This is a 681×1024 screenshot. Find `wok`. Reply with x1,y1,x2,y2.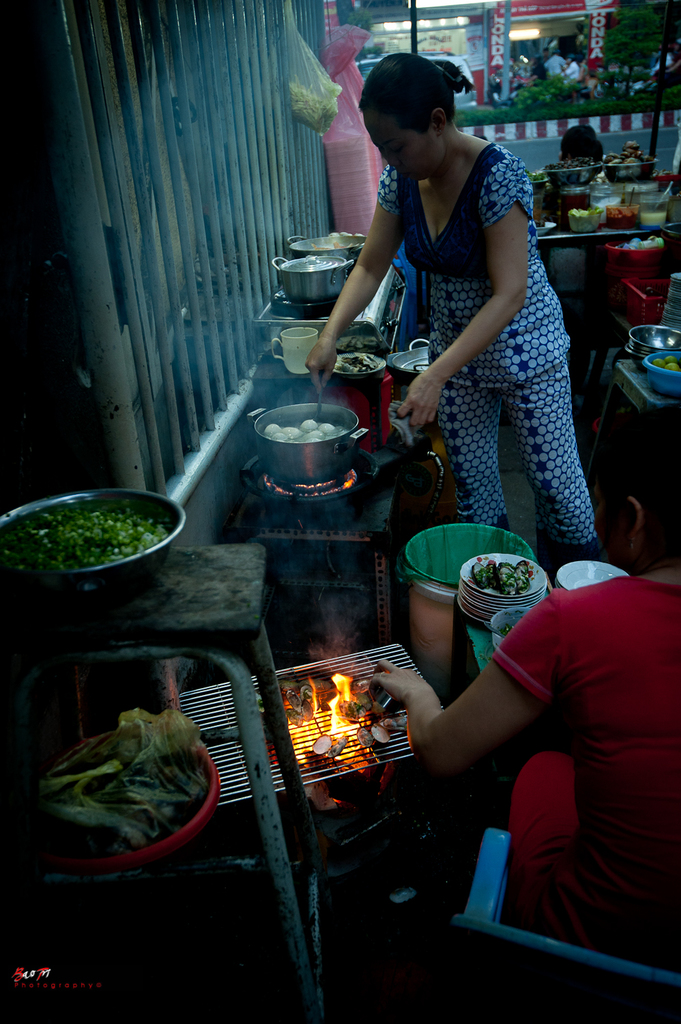
260,244,375,312.
